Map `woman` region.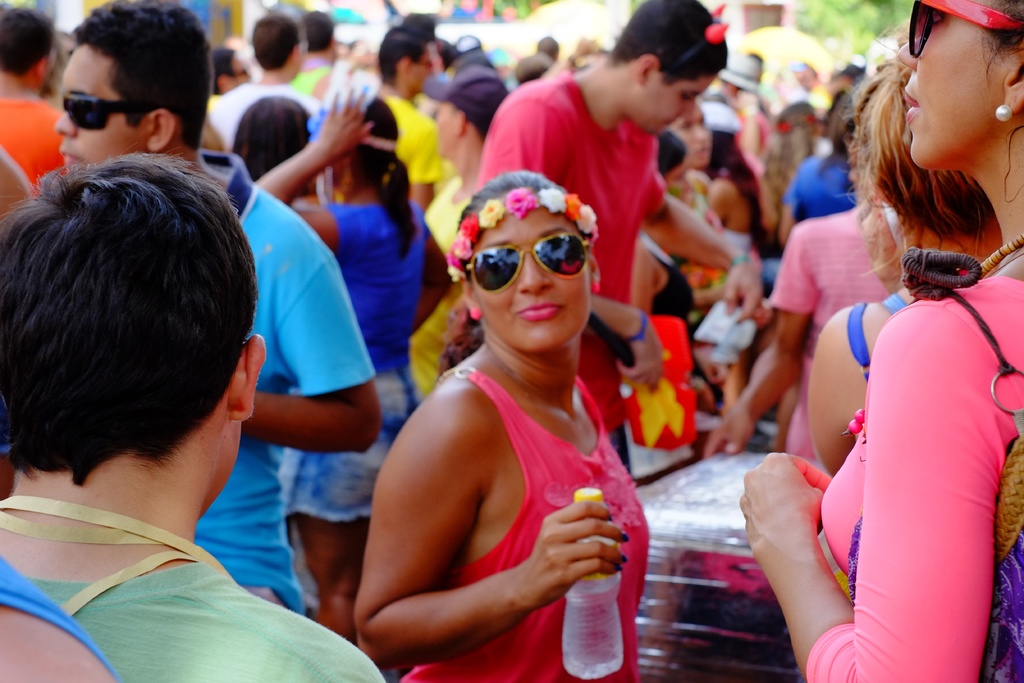
Mapped to 248 78 451 636.
